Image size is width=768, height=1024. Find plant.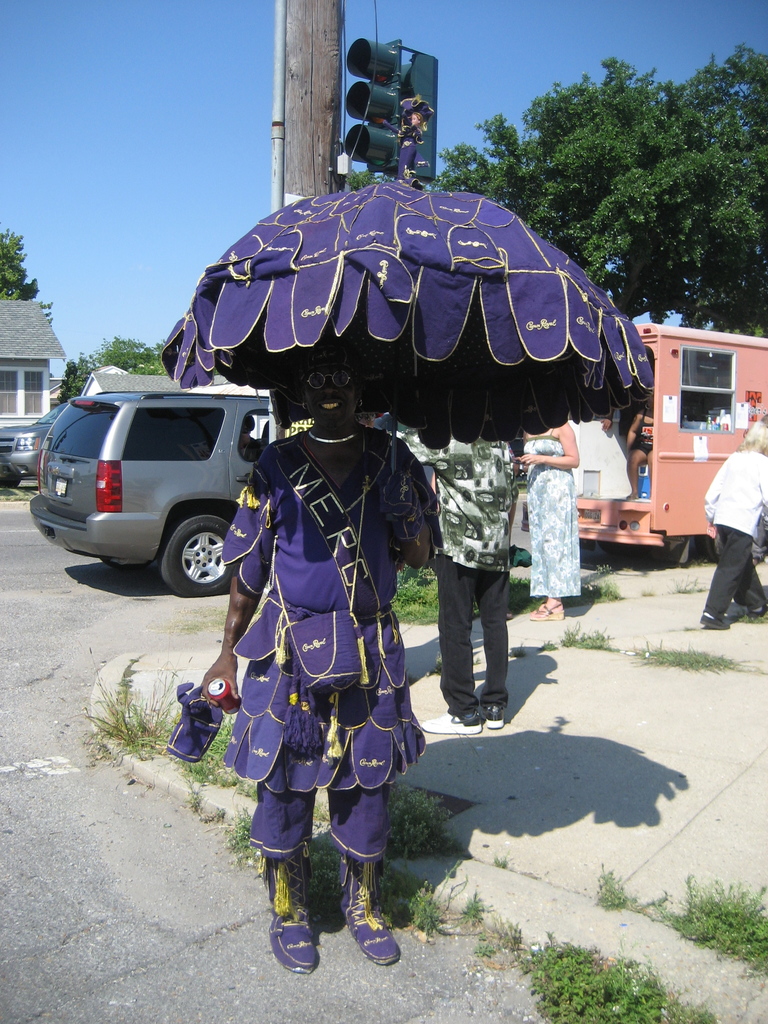
219, 805, 261, 865.
